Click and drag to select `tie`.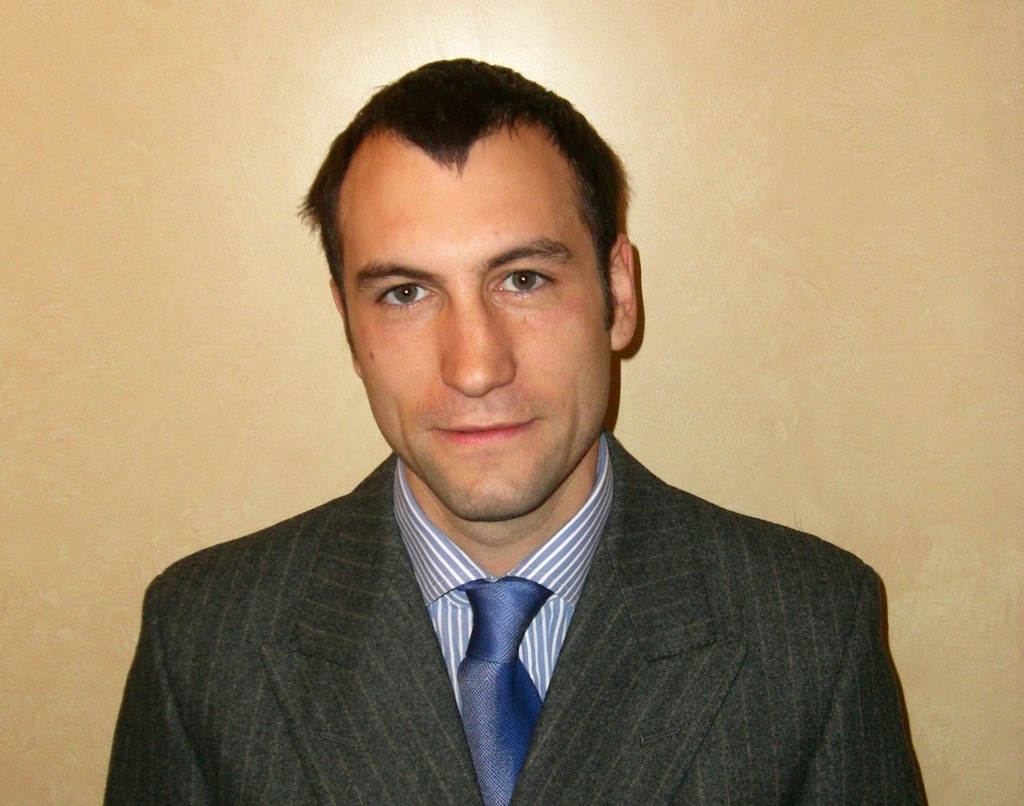
Selection: box(454, 576, 555, 803).
